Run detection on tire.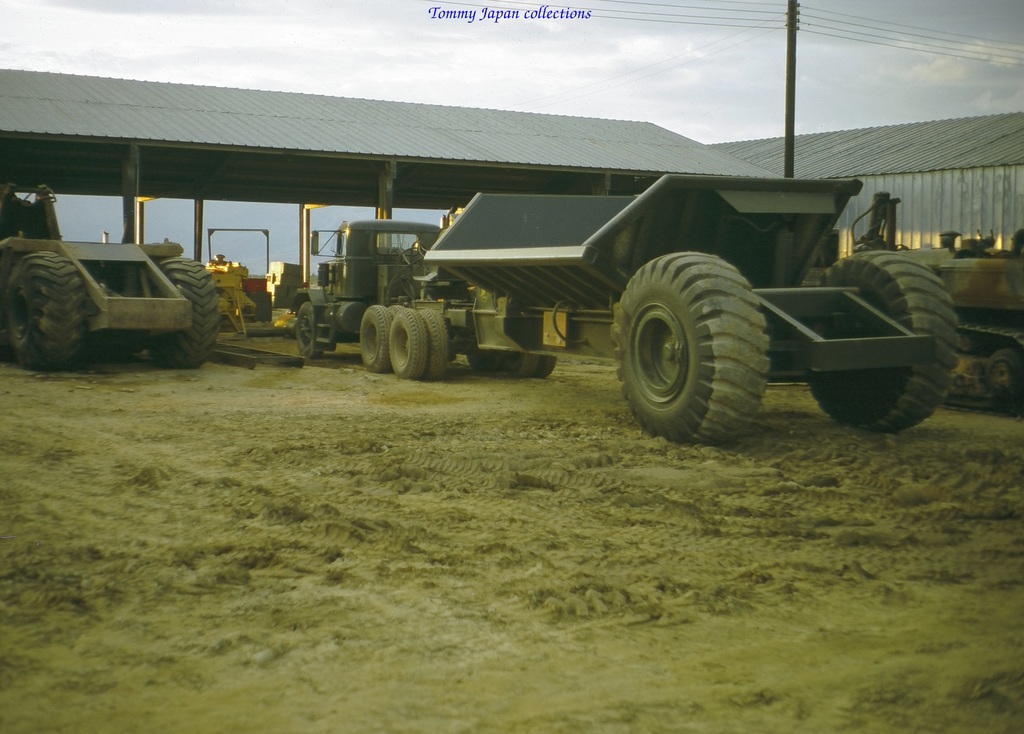
Result: <box>608,249,768,446</box>.
